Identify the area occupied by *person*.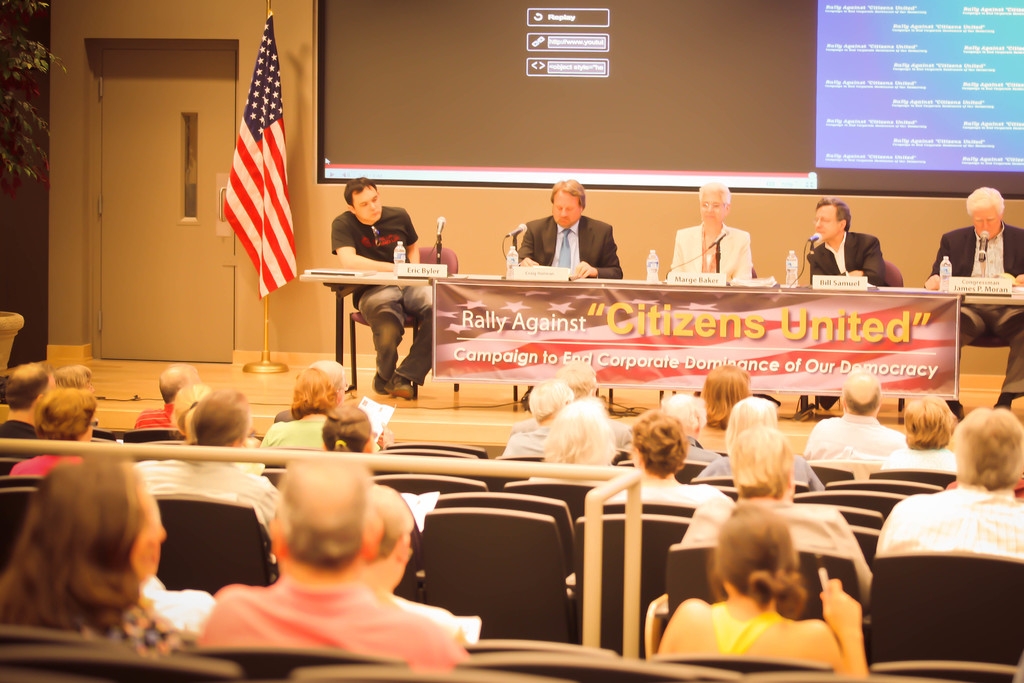
Area: rect(529, 396, 609, 485).
